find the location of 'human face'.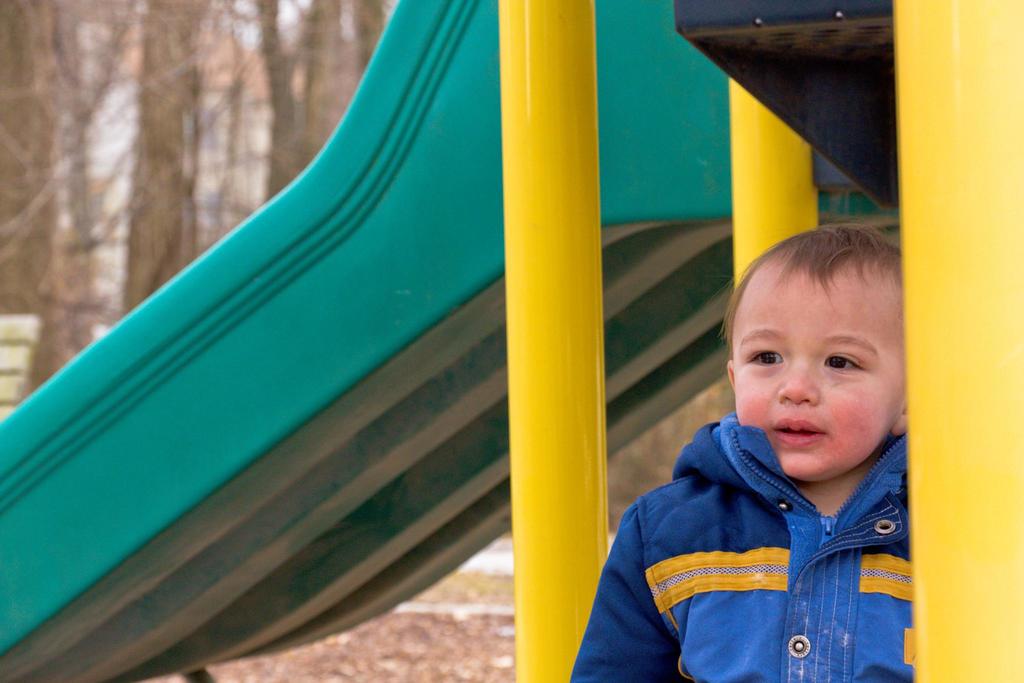
Location: BBox(737, 265, 903, 479).
